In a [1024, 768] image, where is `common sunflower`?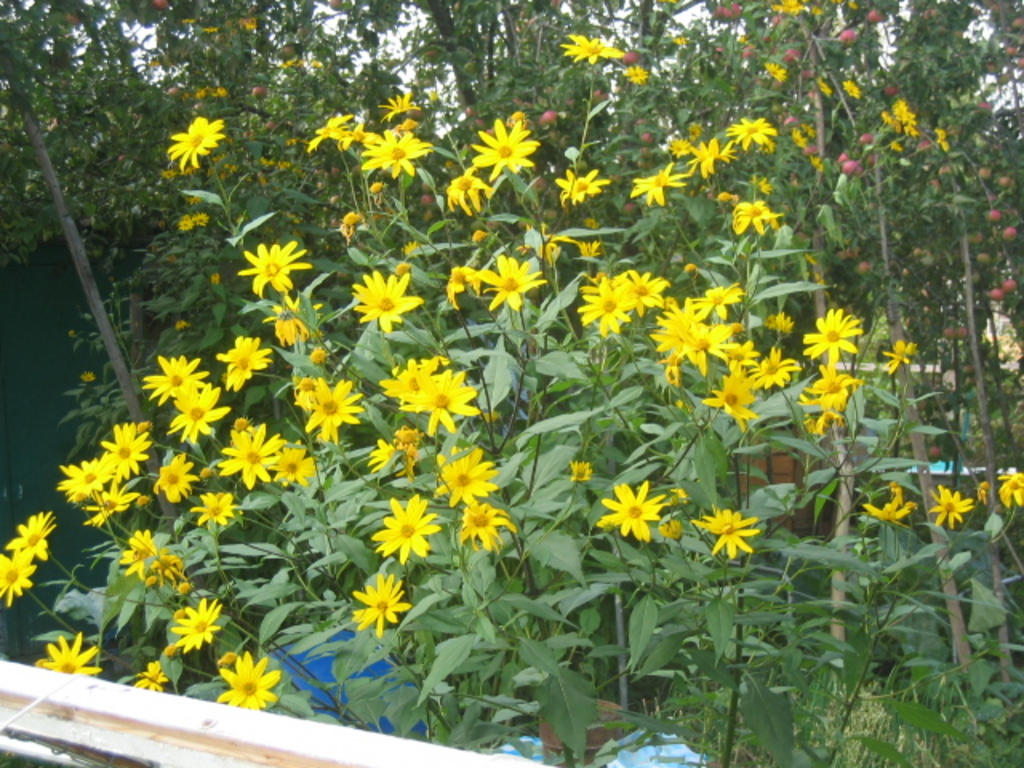
<bbox>162, 598, 216, 653</bbox>.
